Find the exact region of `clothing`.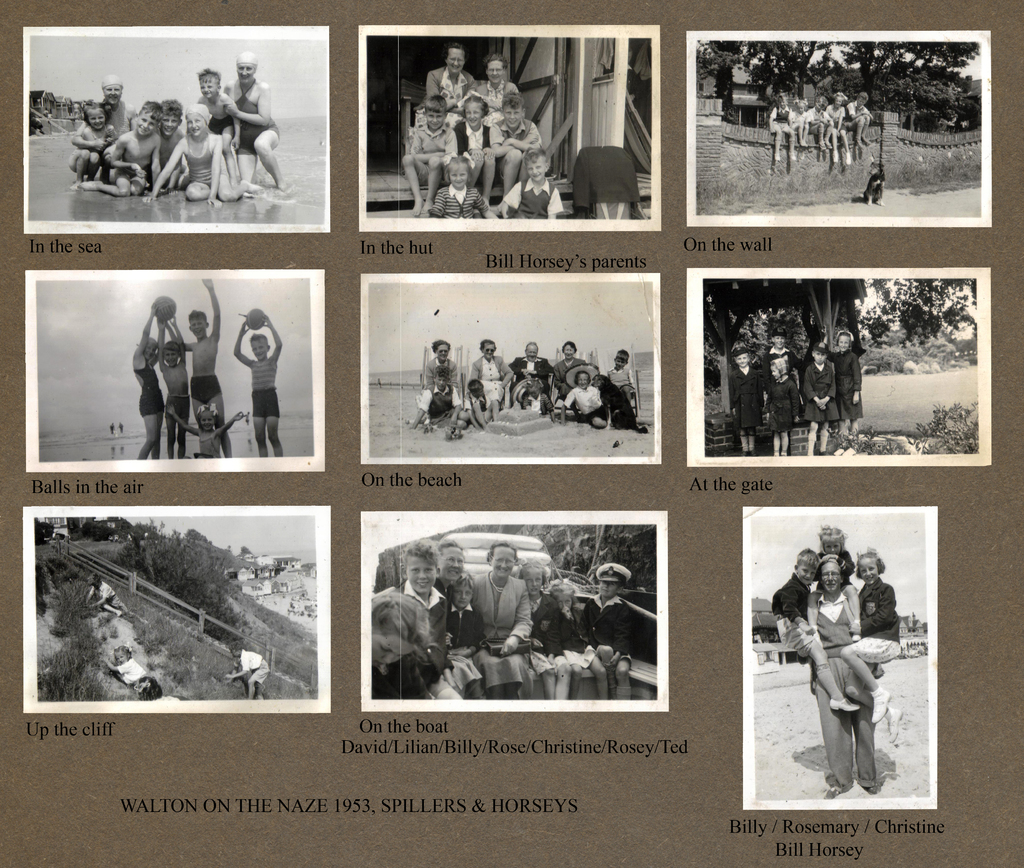
Exact region: select_region(237, 88, 279, 152).
